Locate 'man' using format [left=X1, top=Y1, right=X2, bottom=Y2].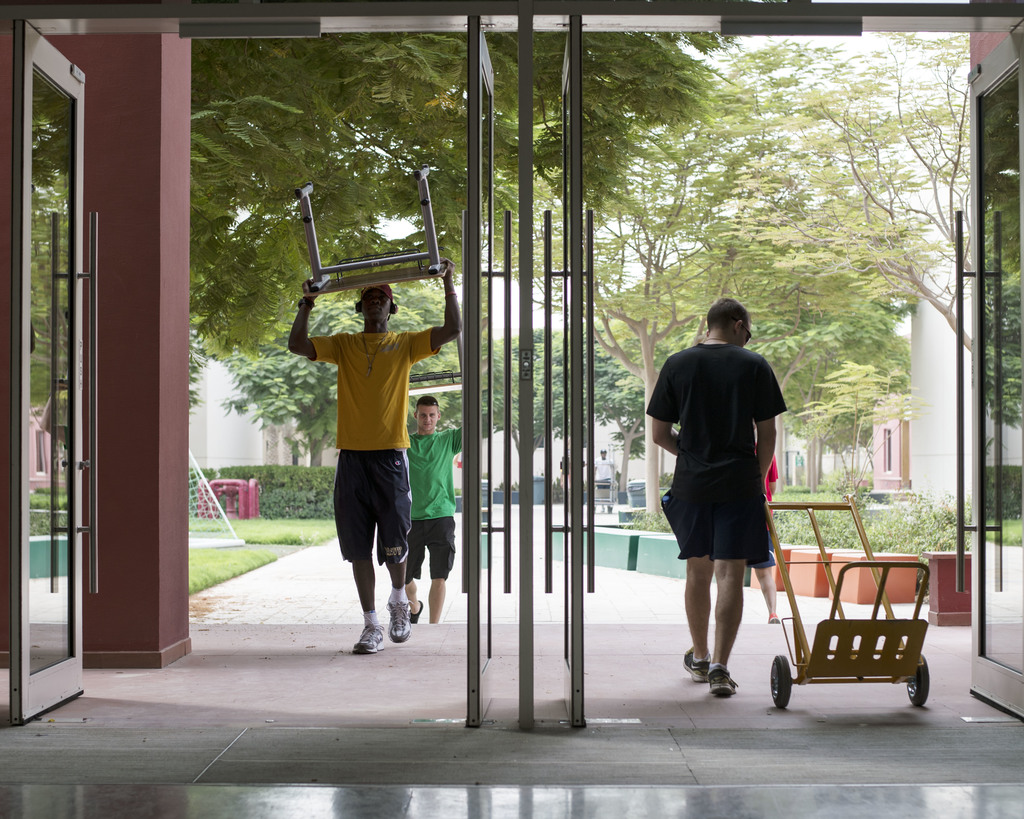
[left=287, top=257, right=465, bottom=655].
